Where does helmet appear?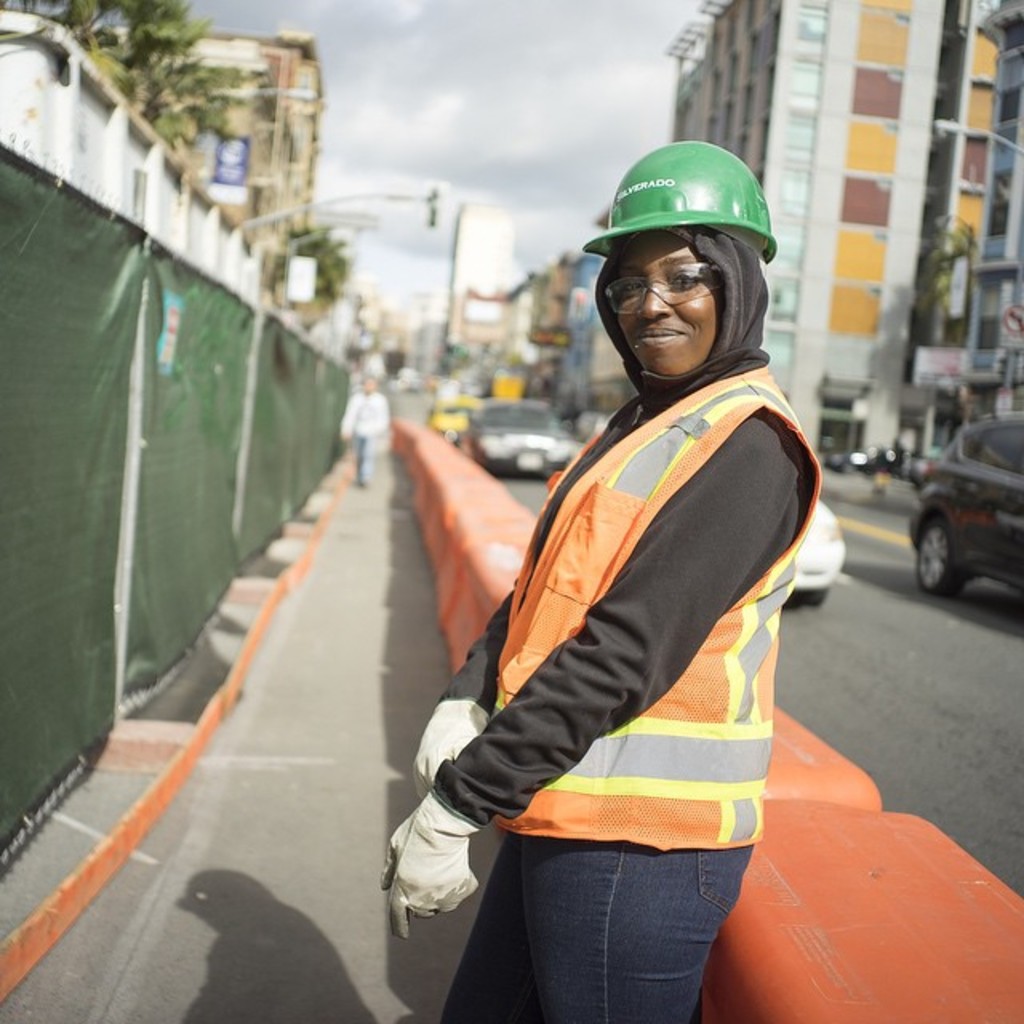
Appears at [589,141,778,390].
